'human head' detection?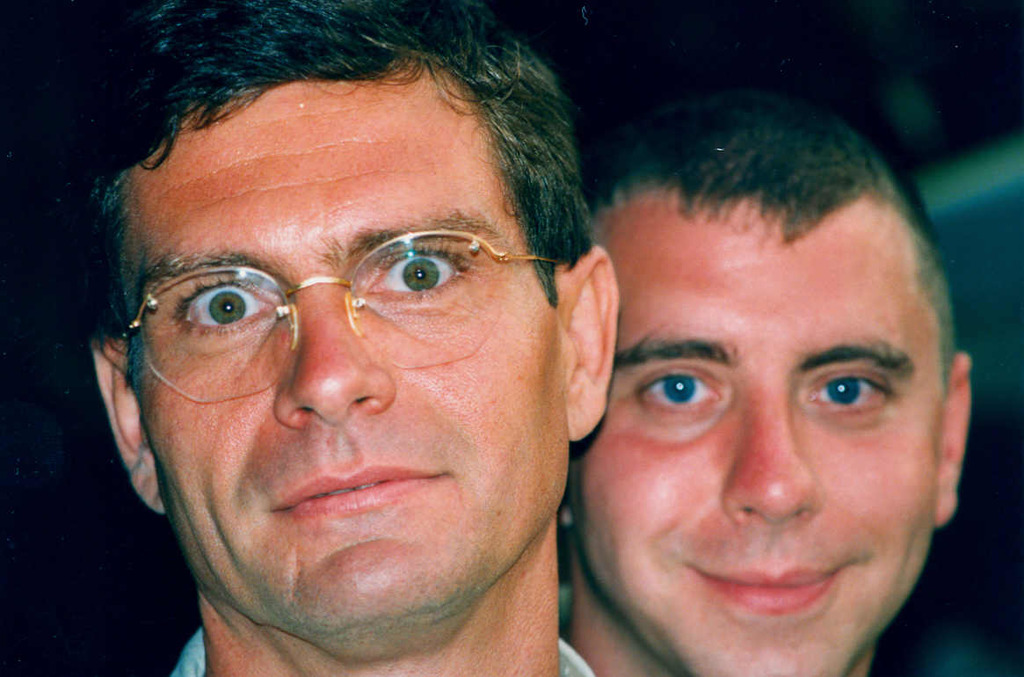
bbox=(563, 91, 977, 676)
